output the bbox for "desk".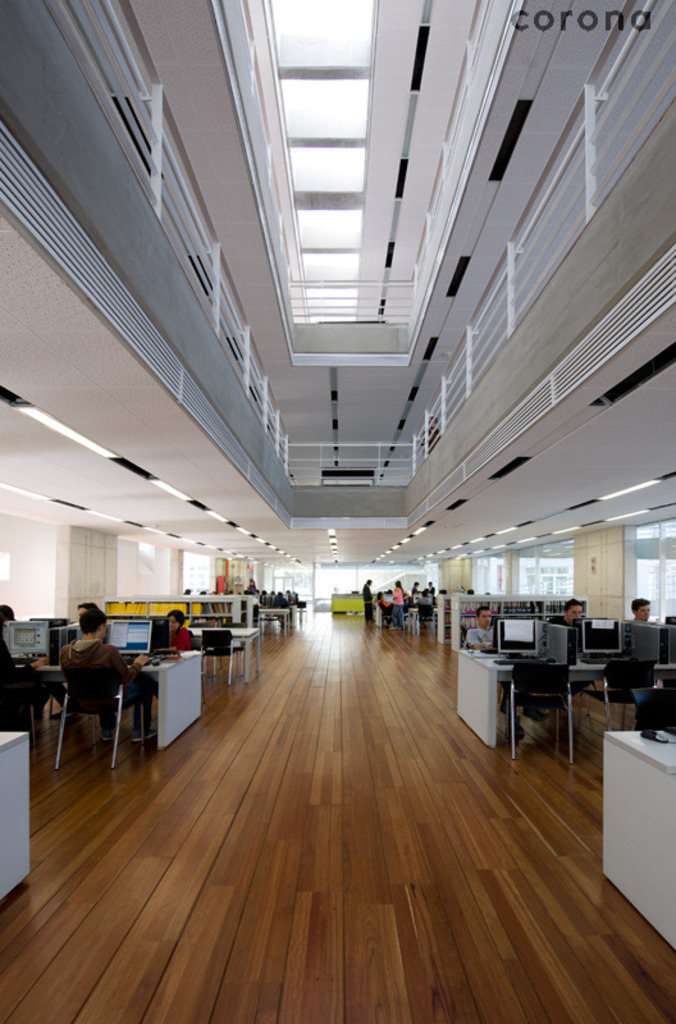
box(111, 640, 193, 754).
